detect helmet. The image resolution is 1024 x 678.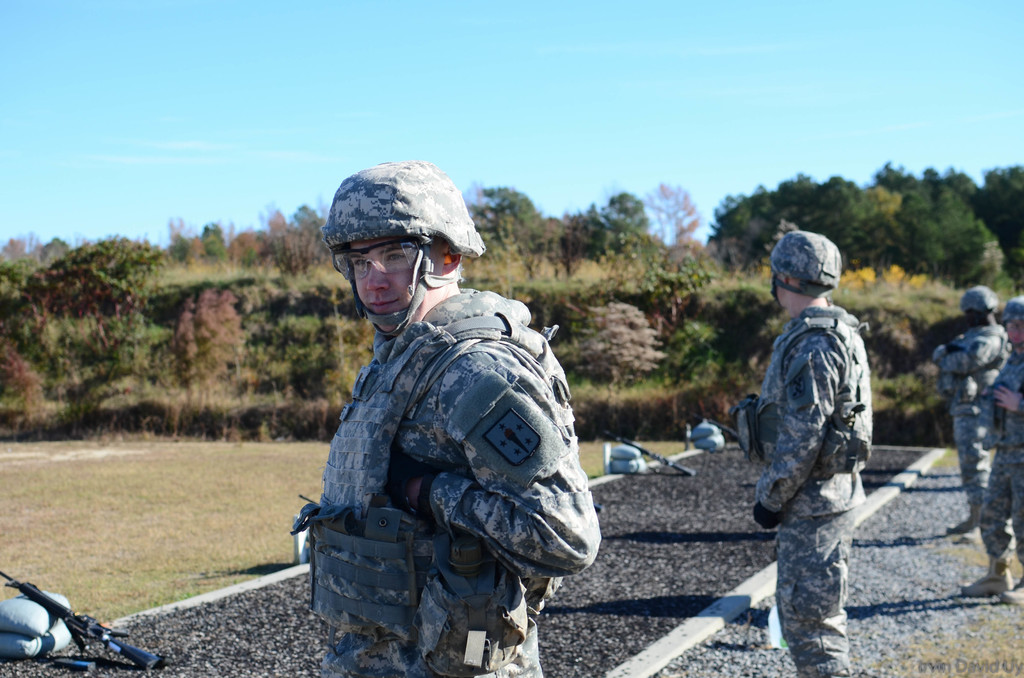
(314, 157, 474, 343).
